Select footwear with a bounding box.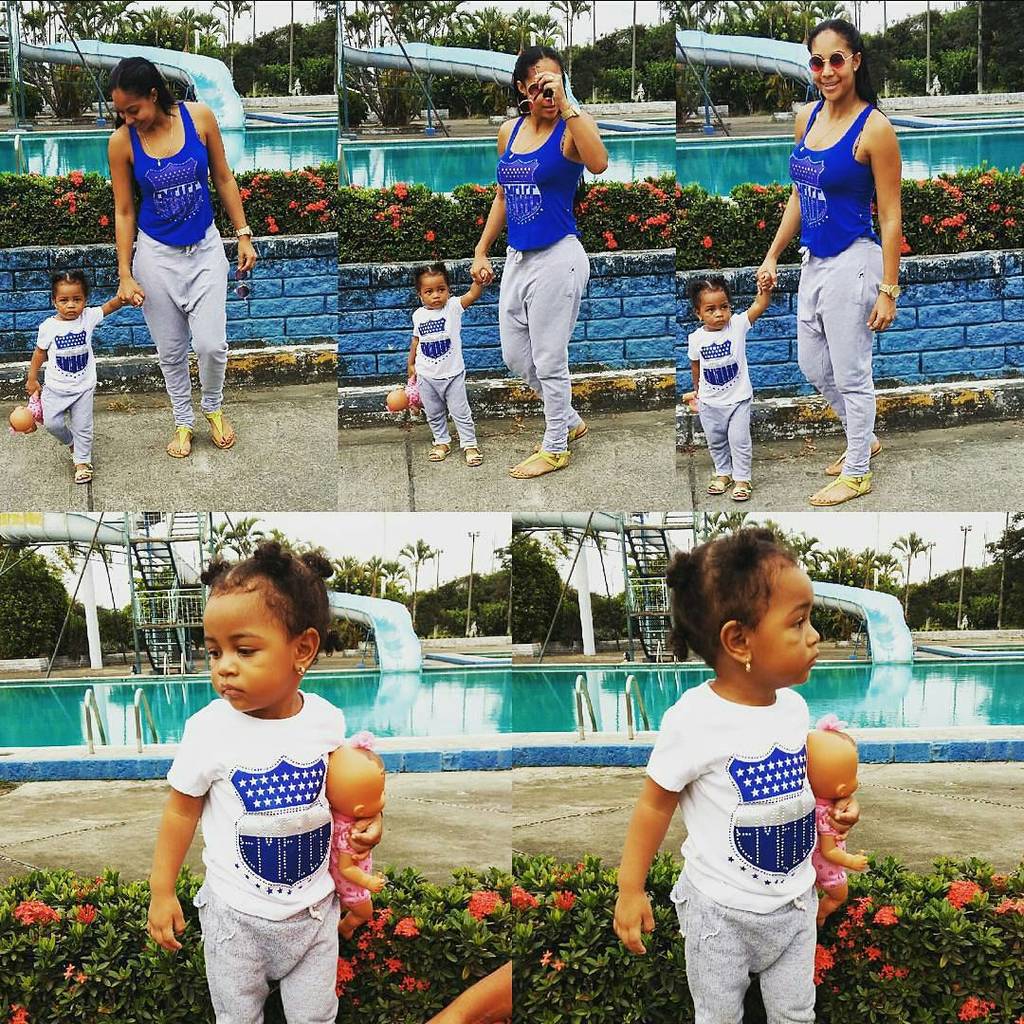
{"x1": 733, "y1": 477, "x2": 753, "y2": 500}.
